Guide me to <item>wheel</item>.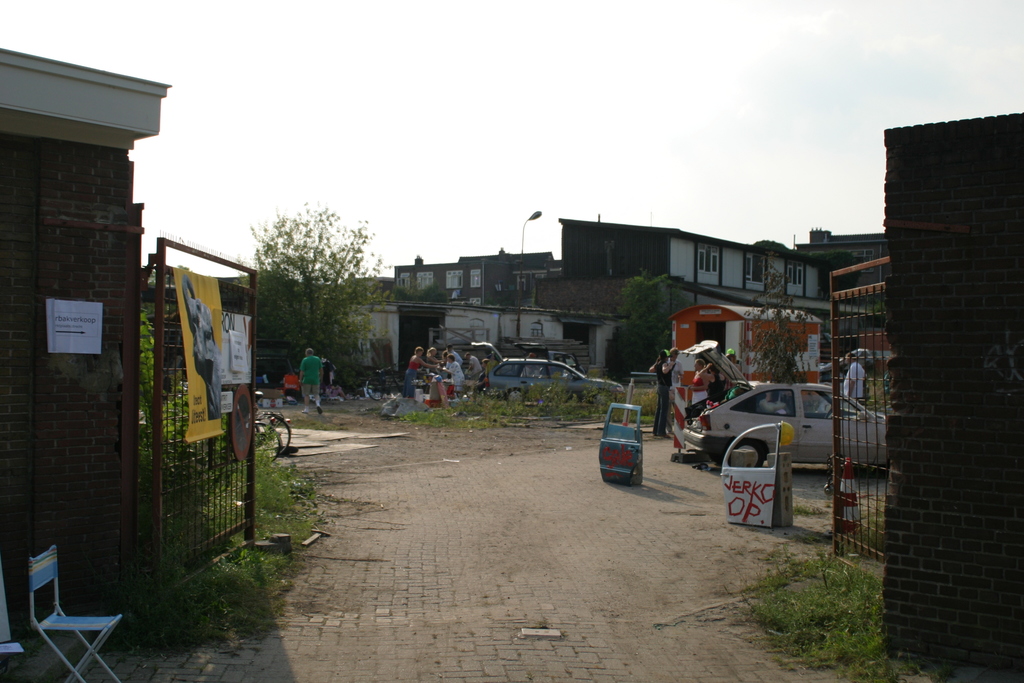
Guidance: x1=591, y1=391, x2=610, y2=403.
